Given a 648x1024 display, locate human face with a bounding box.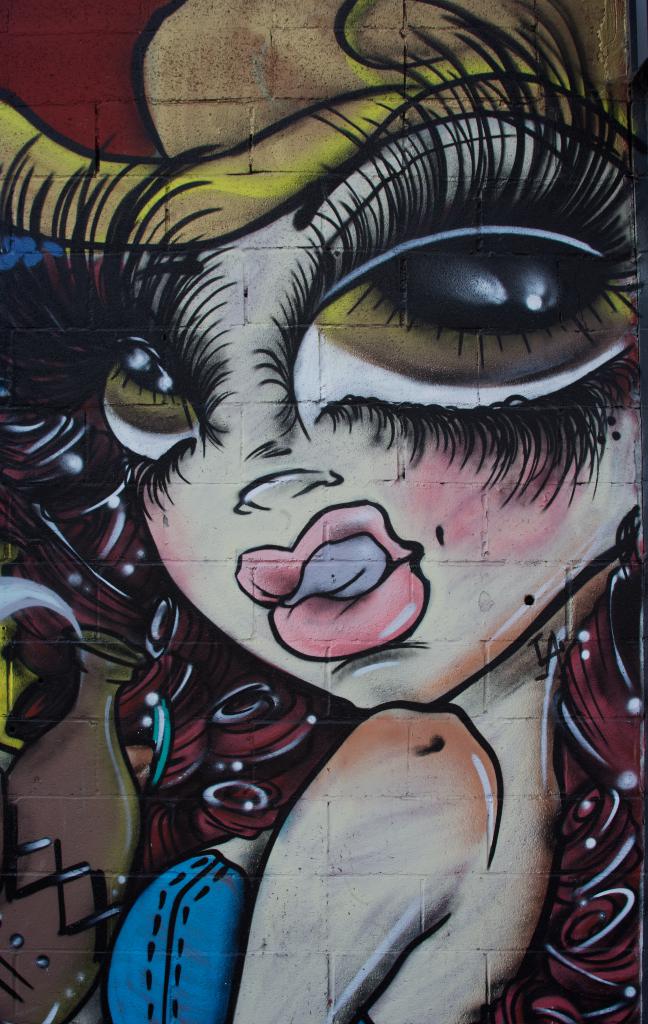
Located: region(92, 113, 647, 711).
